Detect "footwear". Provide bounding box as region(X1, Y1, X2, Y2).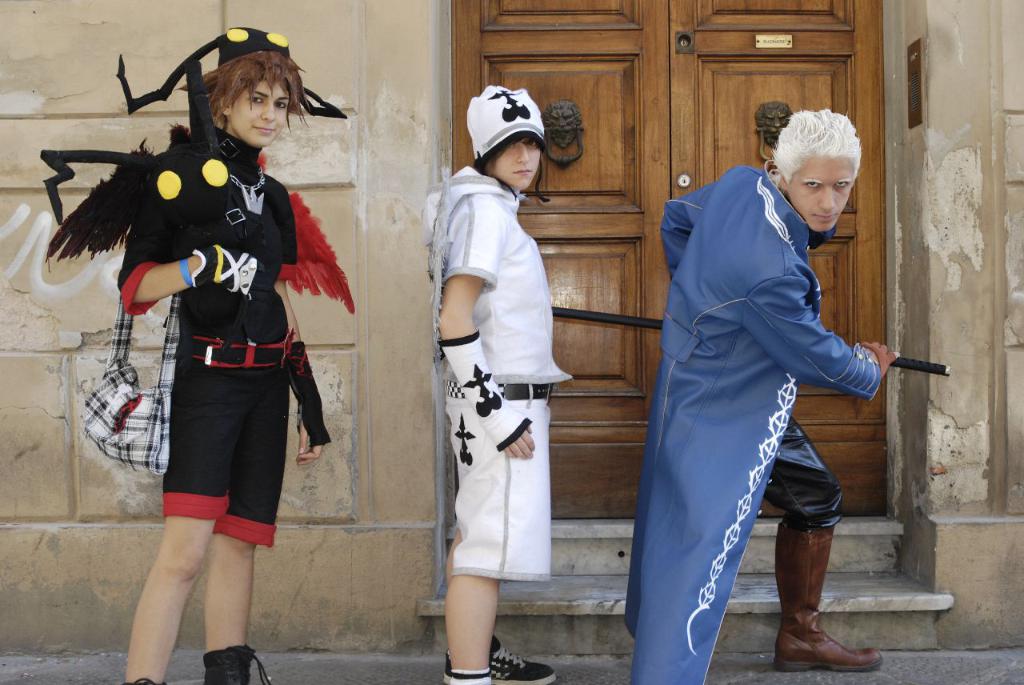
region(769, 525, 887, 673).
